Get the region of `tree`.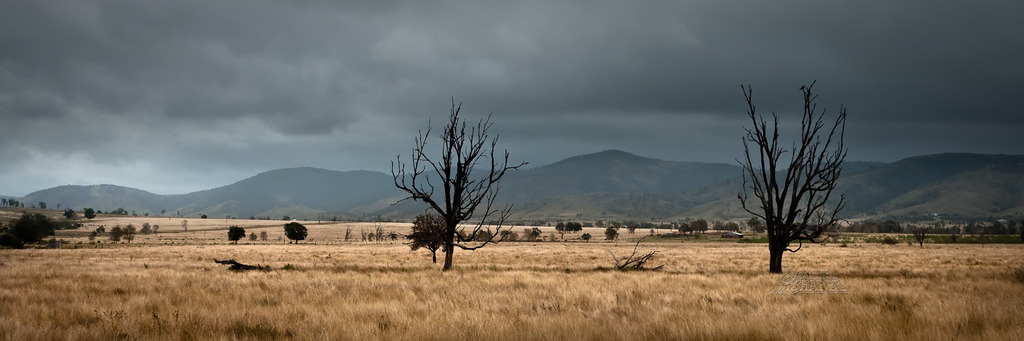
crop(909, 224, 926, 249).
